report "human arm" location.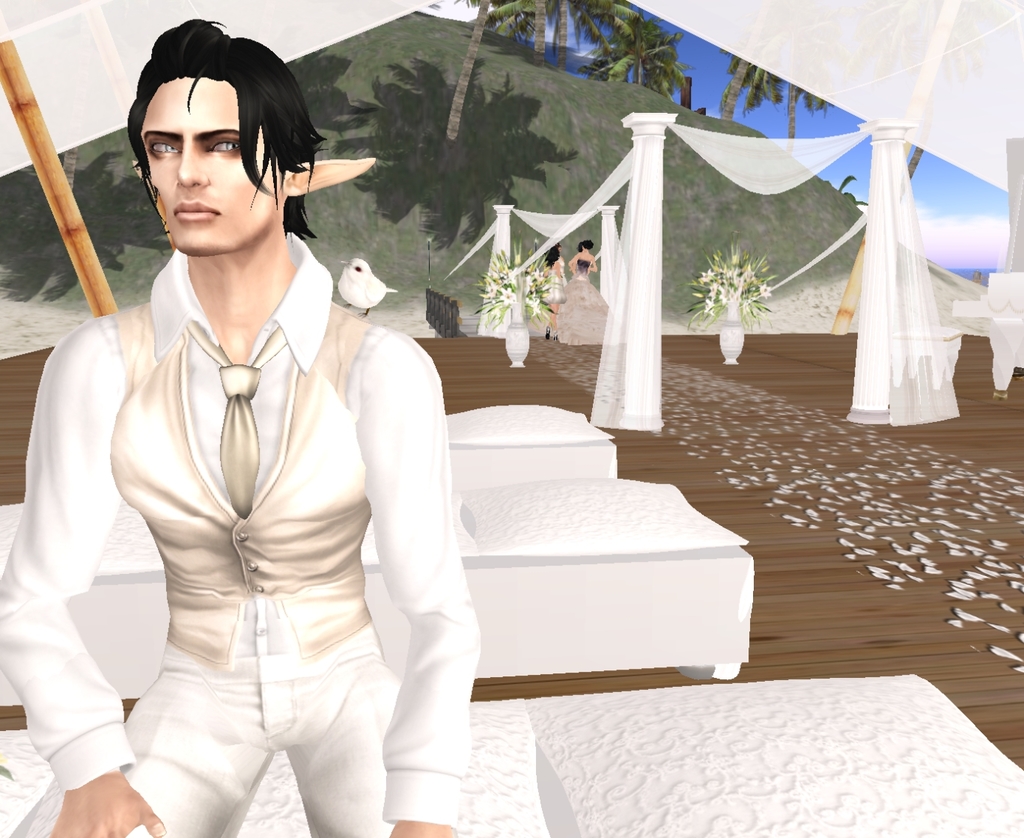
Report: <bbox>541, 267, 546, 281</bbox>.
